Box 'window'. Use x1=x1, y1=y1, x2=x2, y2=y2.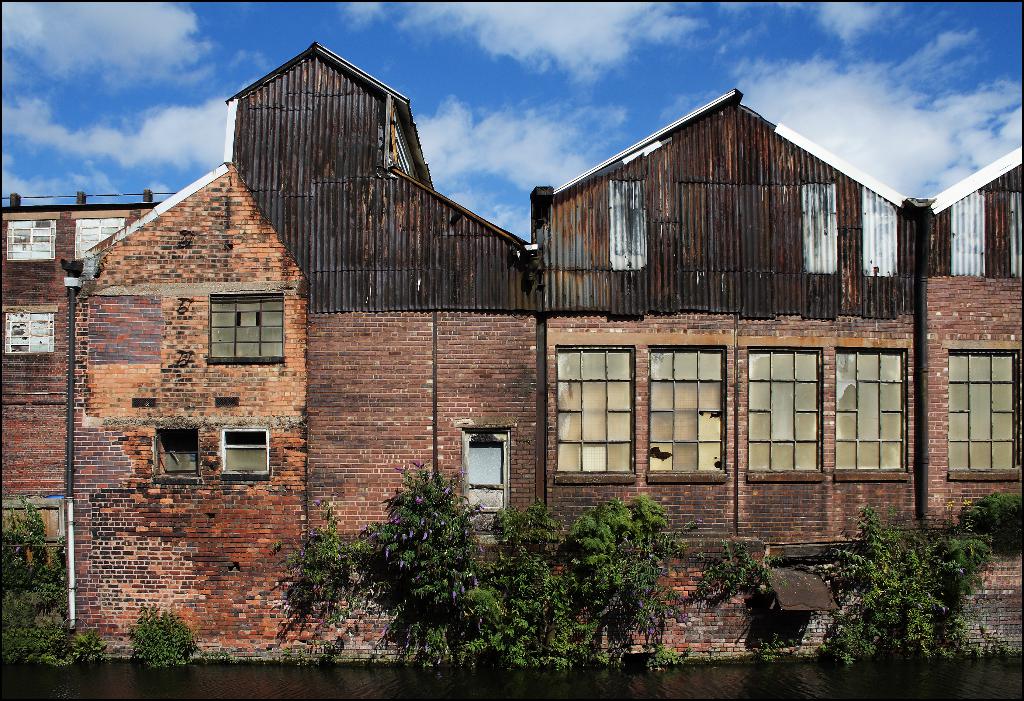
x1=154, y1=427, x2=196, y2=478.
